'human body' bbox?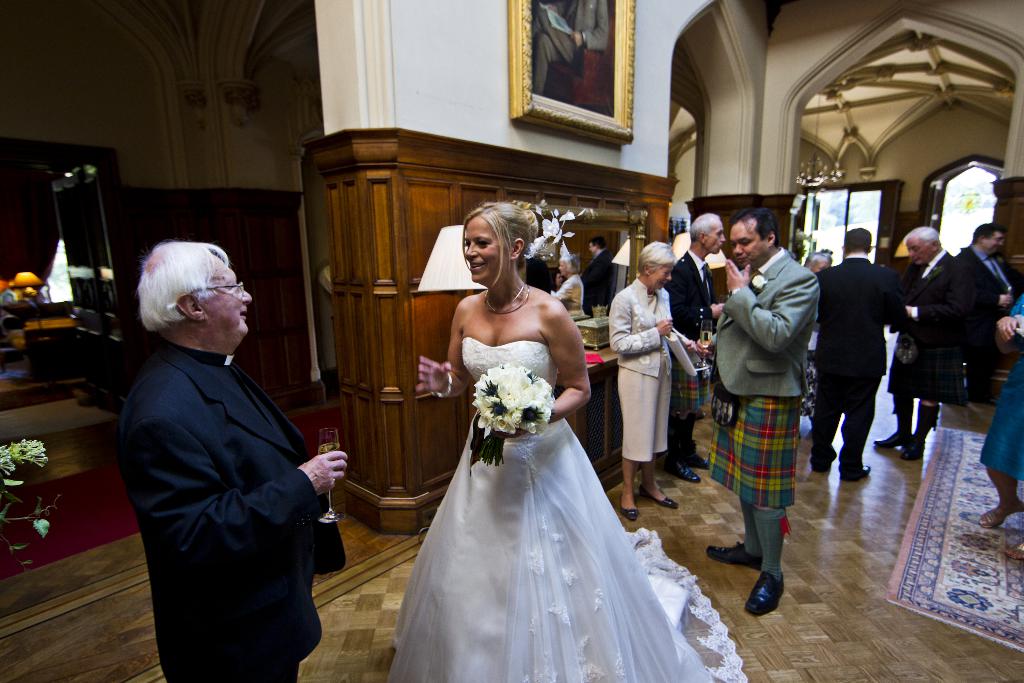
[610,236,692,512]
